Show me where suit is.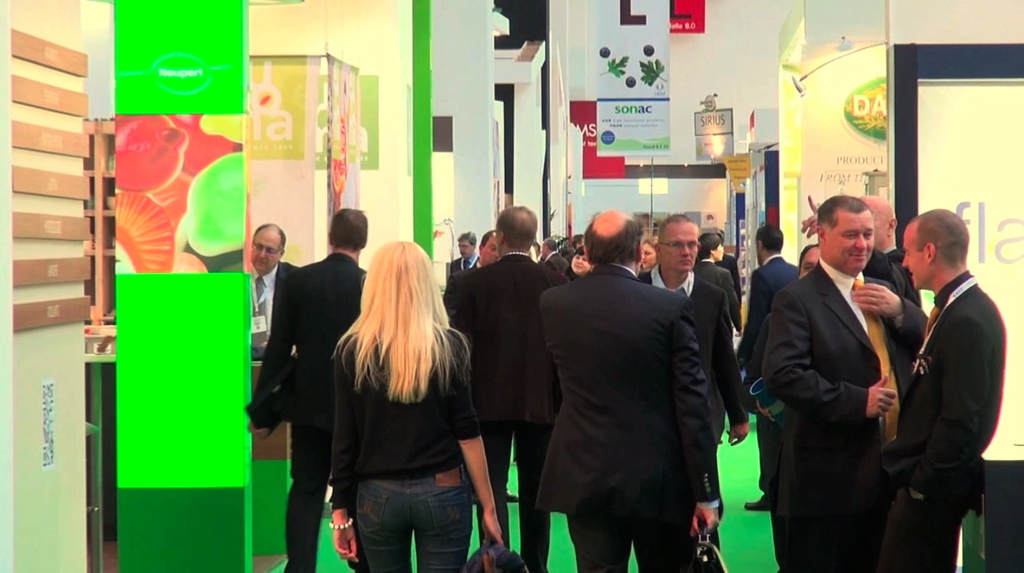
suit is at pyautogui.locateOnScreen(244, 249, 371, 572).
